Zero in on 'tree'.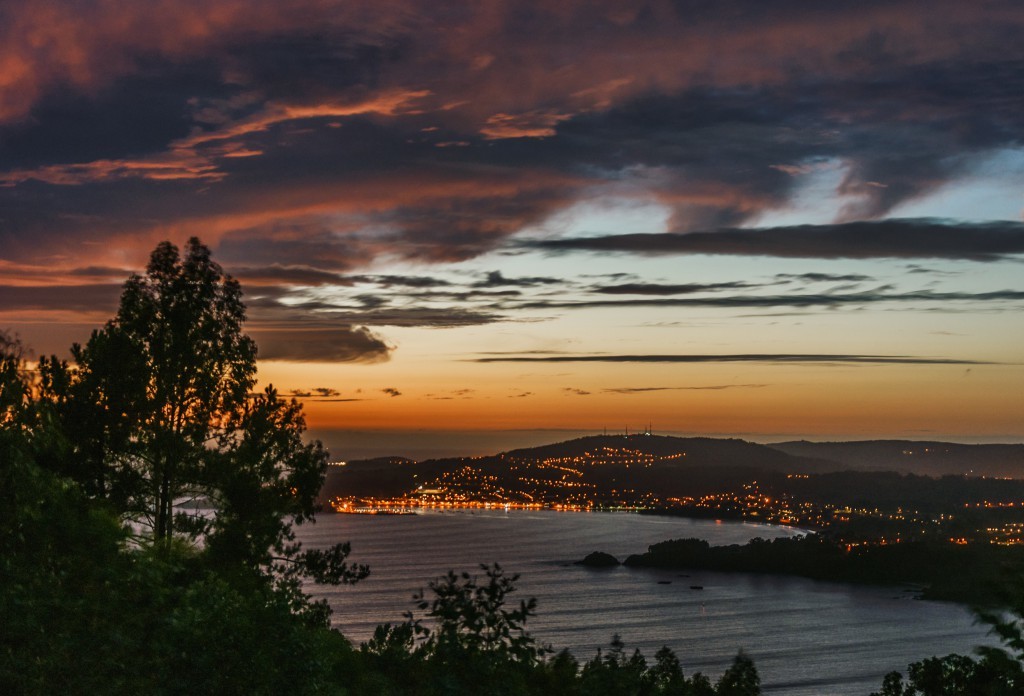
Zeroed in: x1=557 y1=624 x2=764 y2=695.
